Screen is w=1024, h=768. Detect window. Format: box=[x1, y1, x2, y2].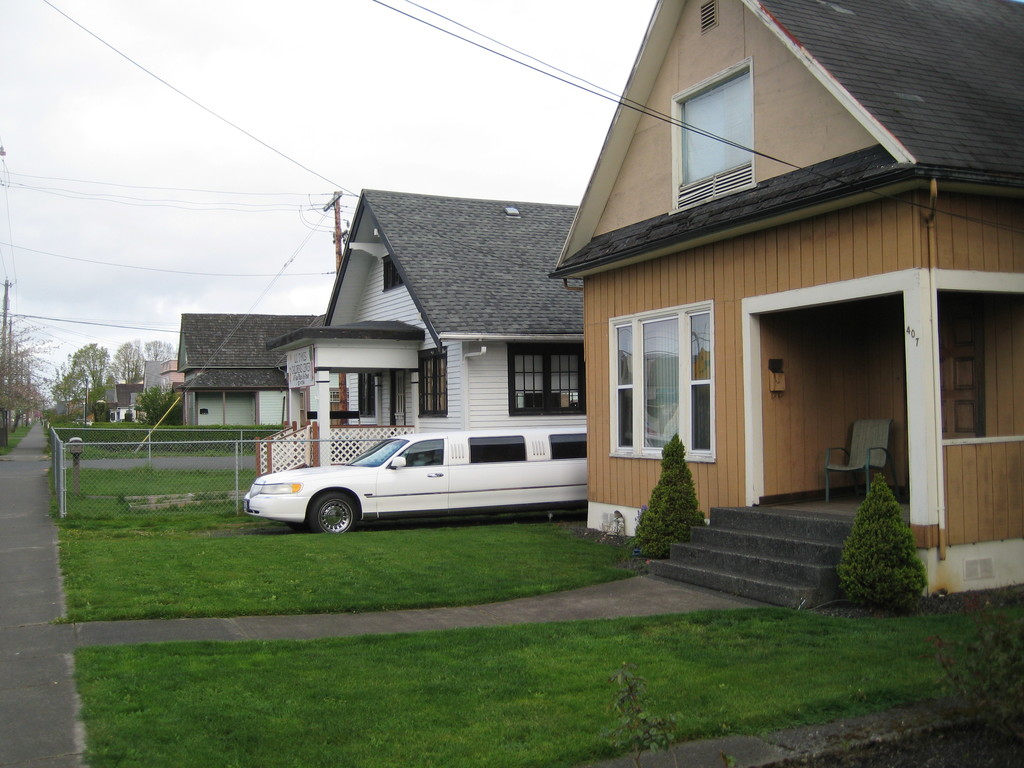
box=[509, 341, 583, 418].
